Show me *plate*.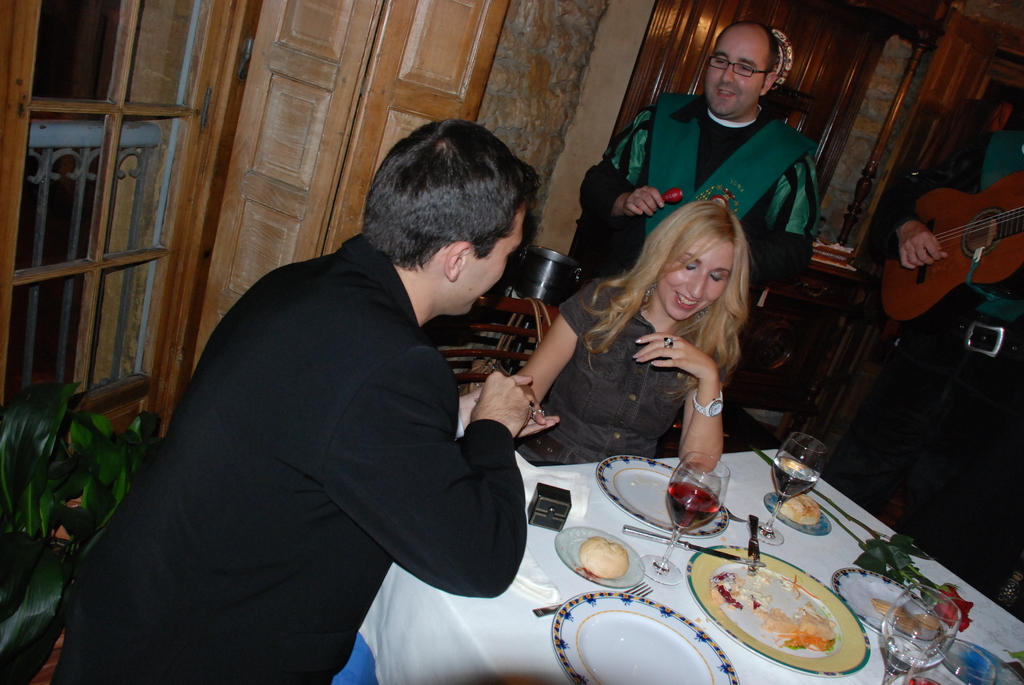
*plate* is here: bbox=[835, 565, 937, 644].
